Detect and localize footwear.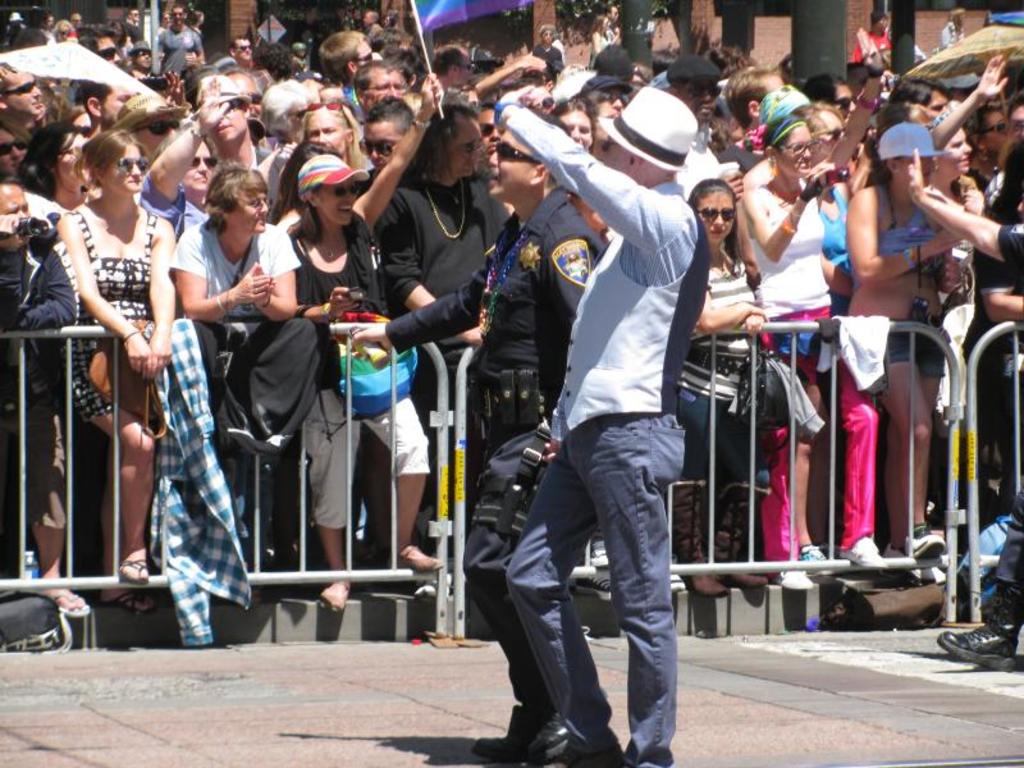
Localized at select_region(914, 524, 948, 556).
